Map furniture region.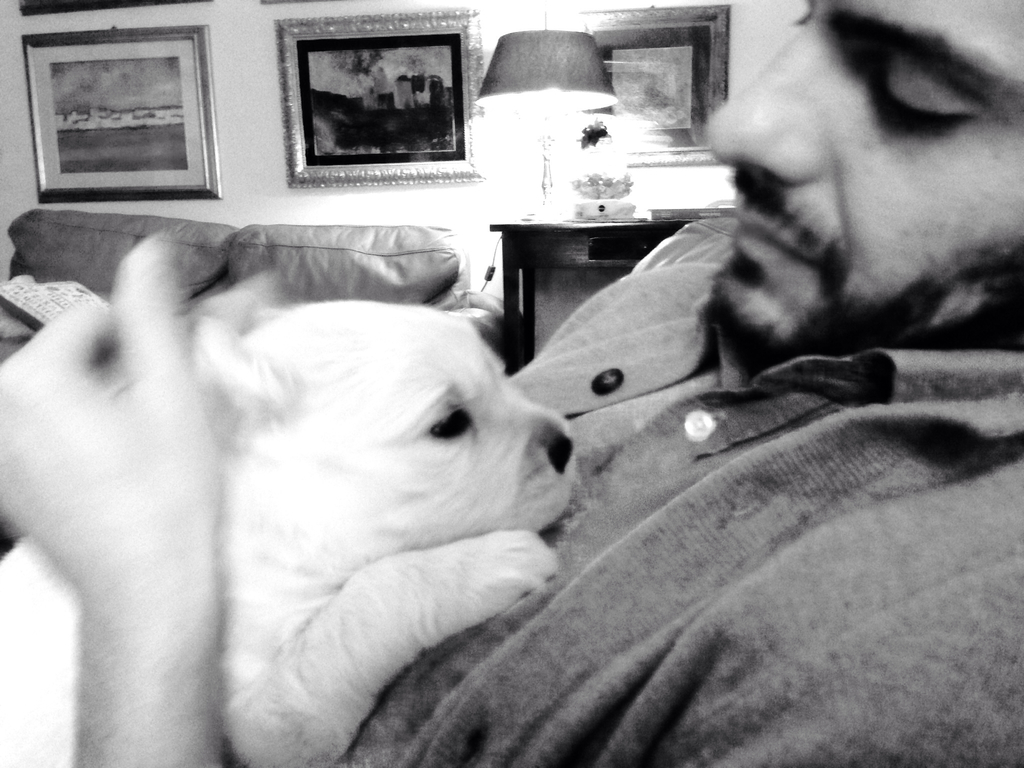
Mapped to 488/207/737/373.
